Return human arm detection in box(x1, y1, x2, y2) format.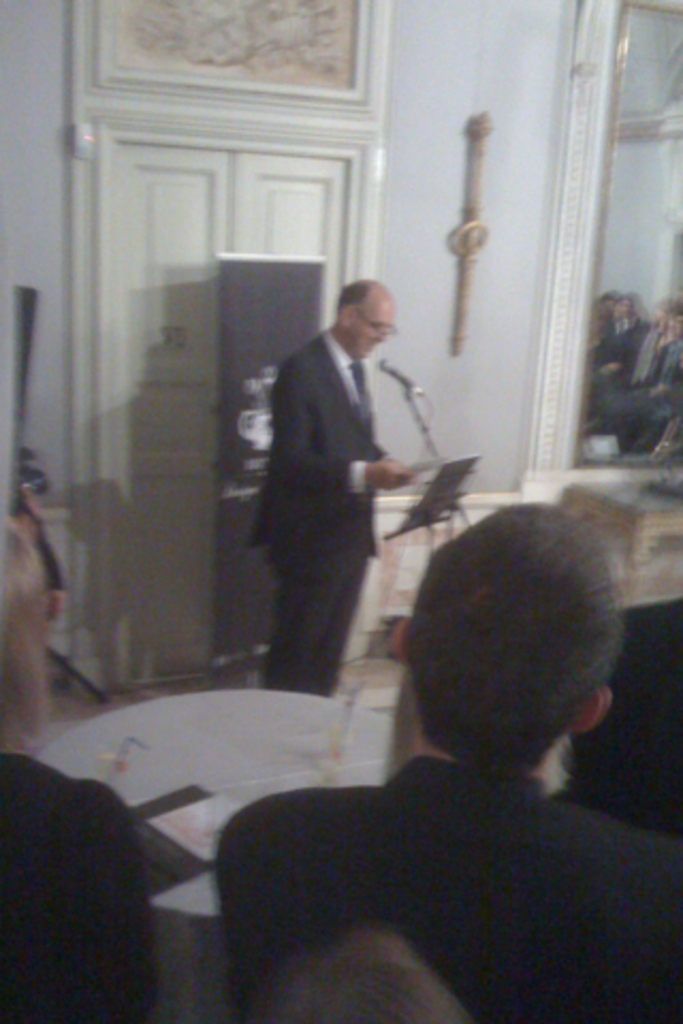
box(273, 352, 416, 493).
